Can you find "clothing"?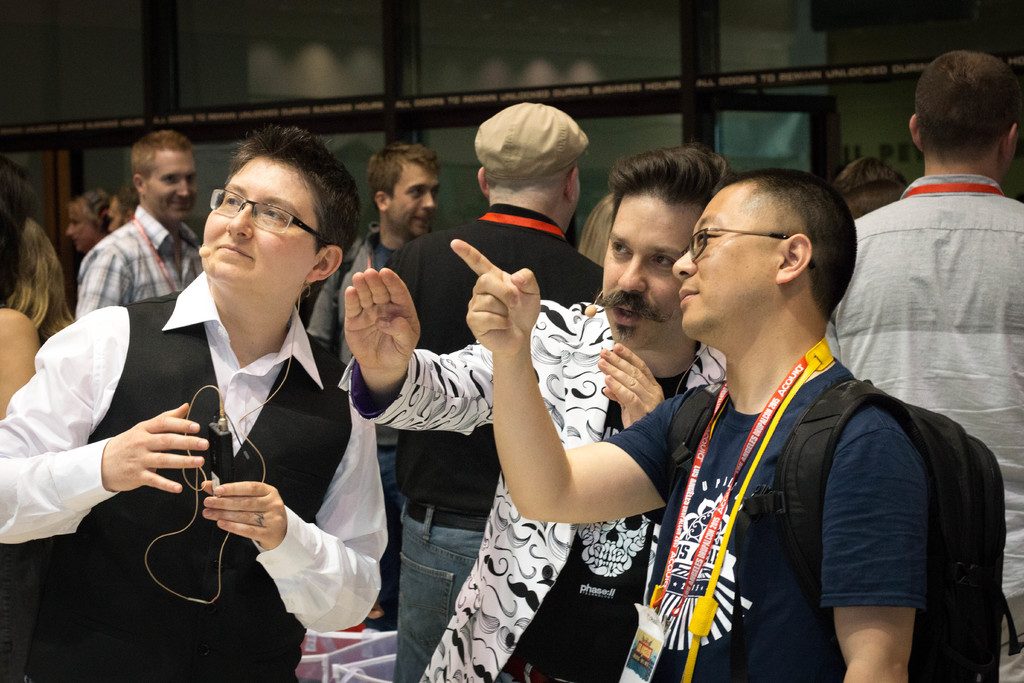
Yes, bounding box: (342,296,726,682).
